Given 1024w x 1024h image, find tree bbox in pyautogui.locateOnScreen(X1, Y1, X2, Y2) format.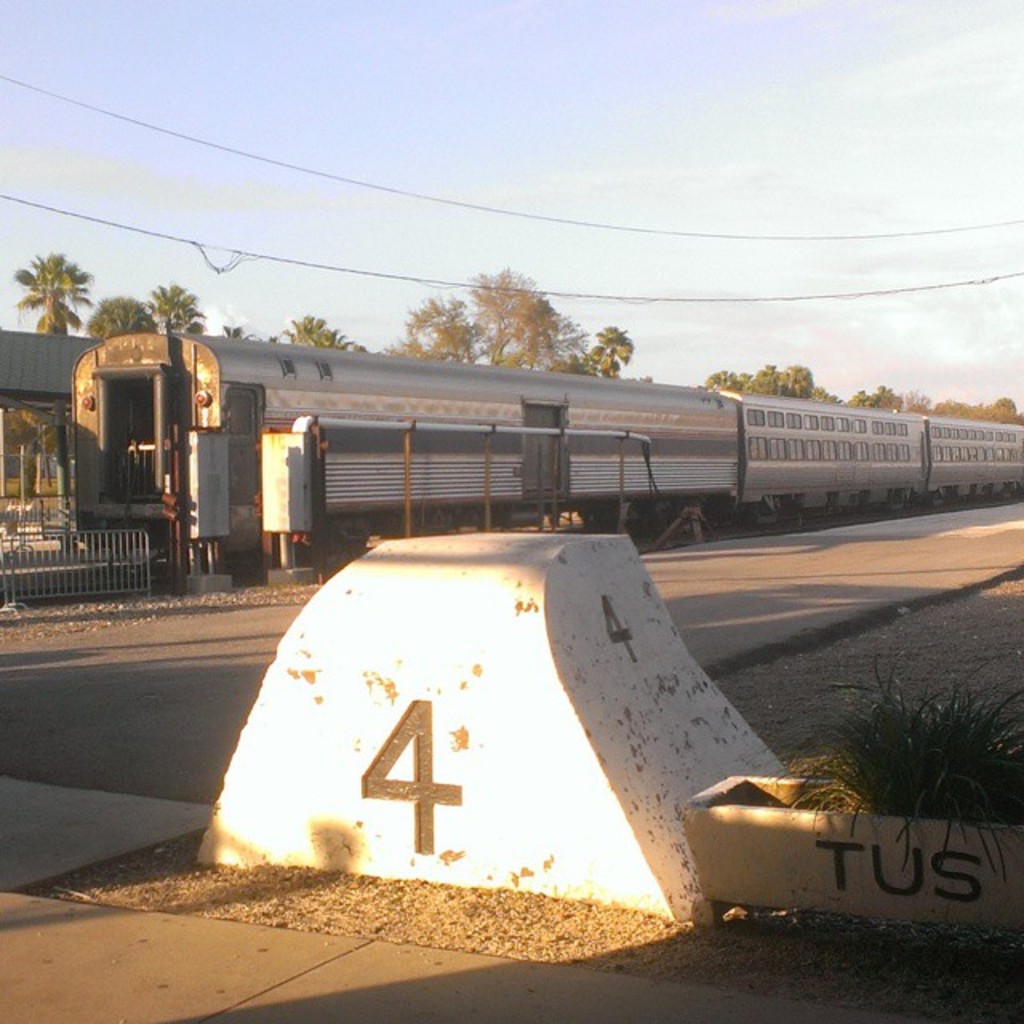
pyautogui.locateOnScreen(75, 286, 155, 344).
